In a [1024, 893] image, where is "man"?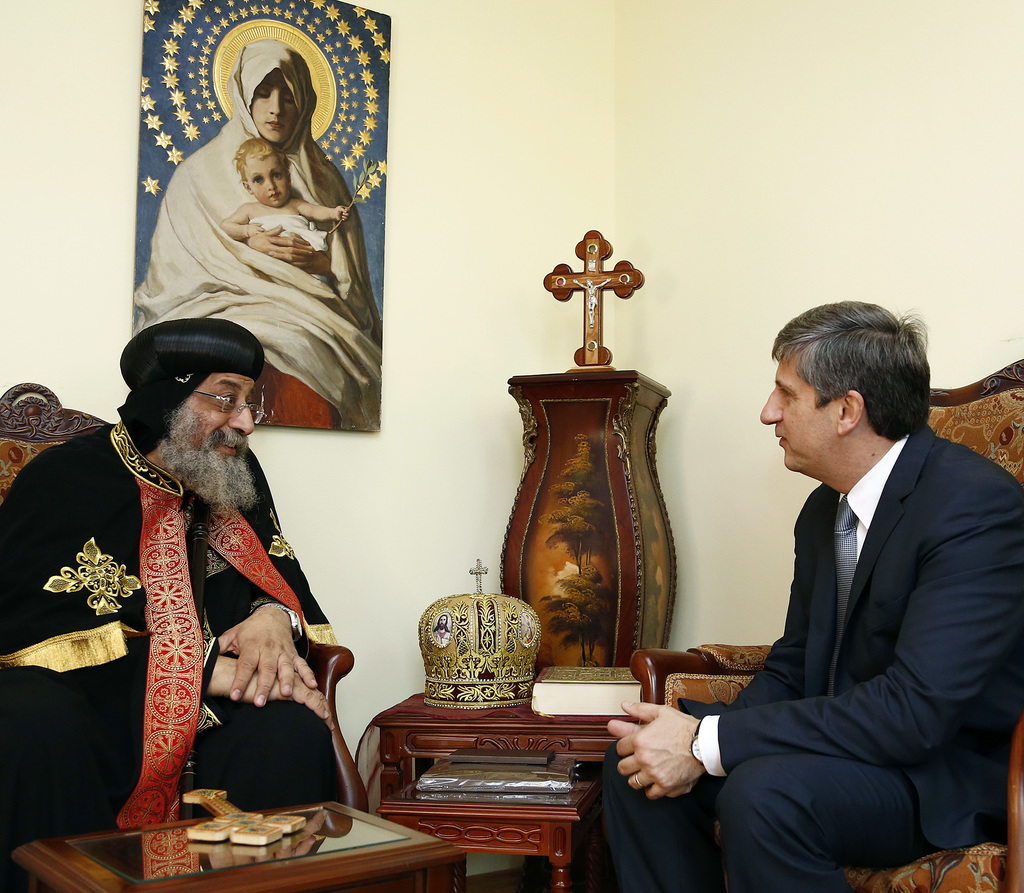
(x1=0, y1=316, x2=344, y2=862).
